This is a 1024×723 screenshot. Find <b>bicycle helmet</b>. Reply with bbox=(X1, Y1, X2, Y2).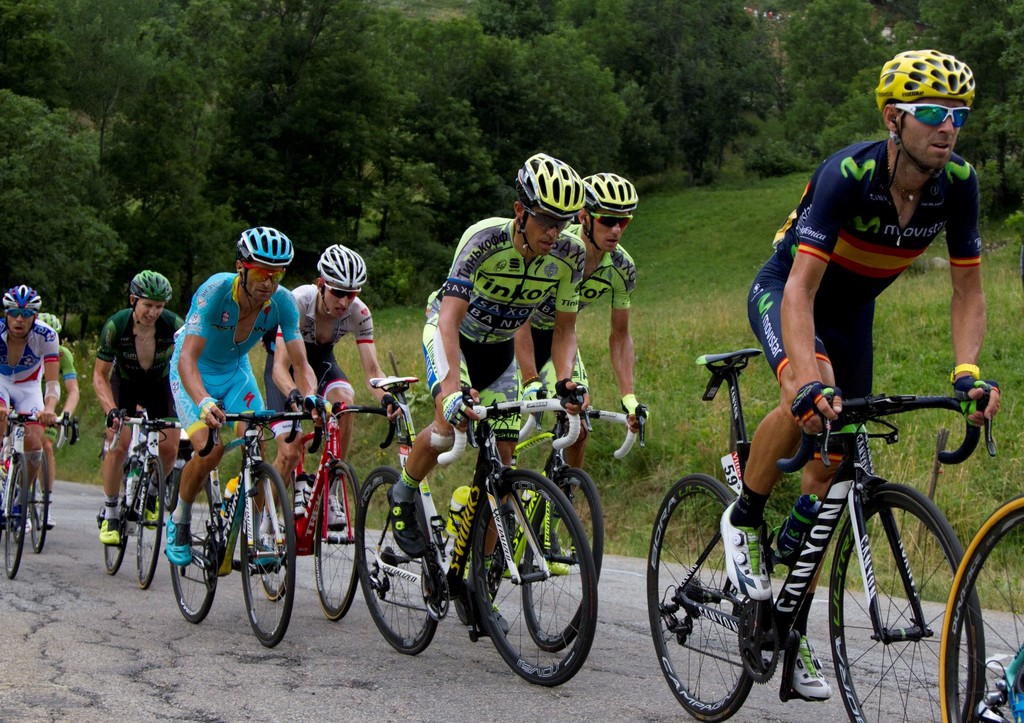
bbox=(317, 247, 370, 293).
